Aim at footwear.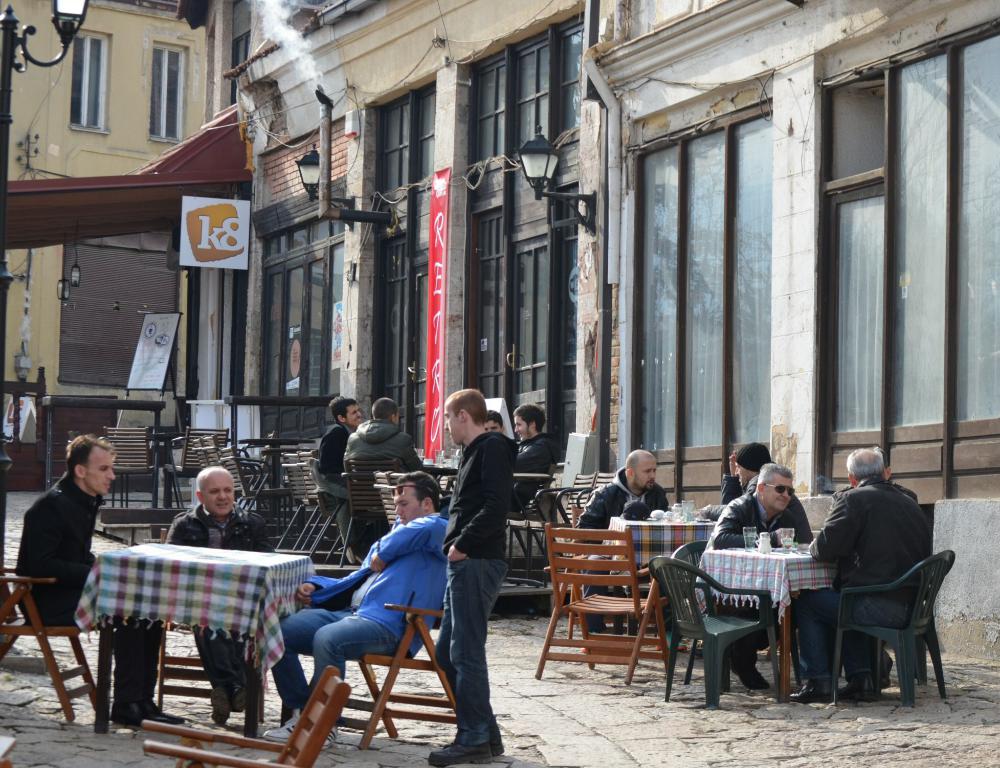
Aimed at 652/628/691/650.
